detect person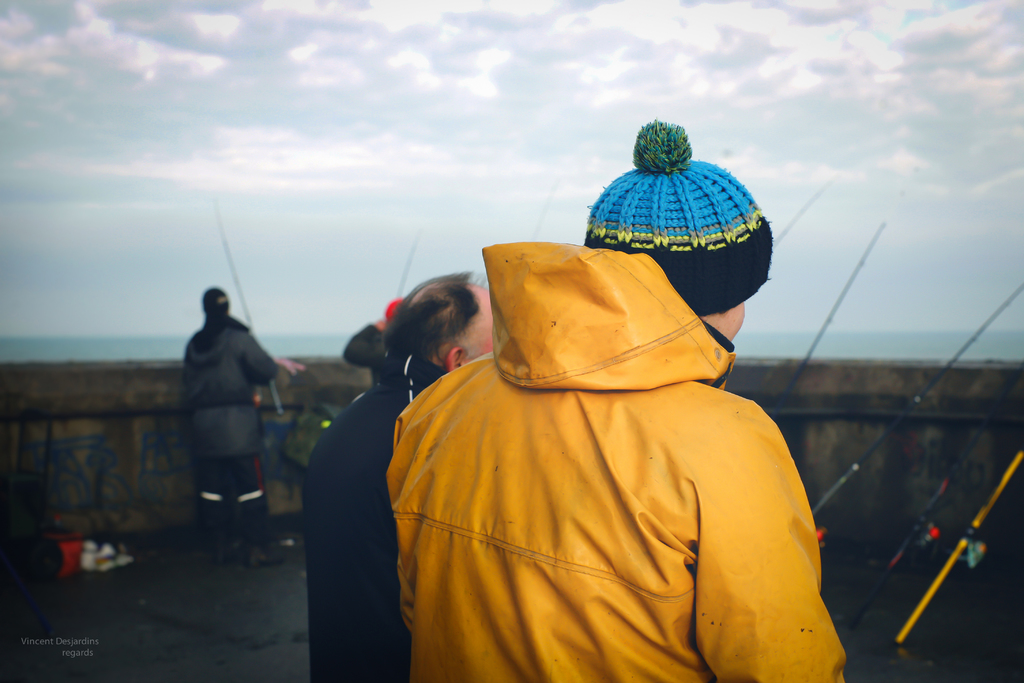
[168, 275, 275, 546]
